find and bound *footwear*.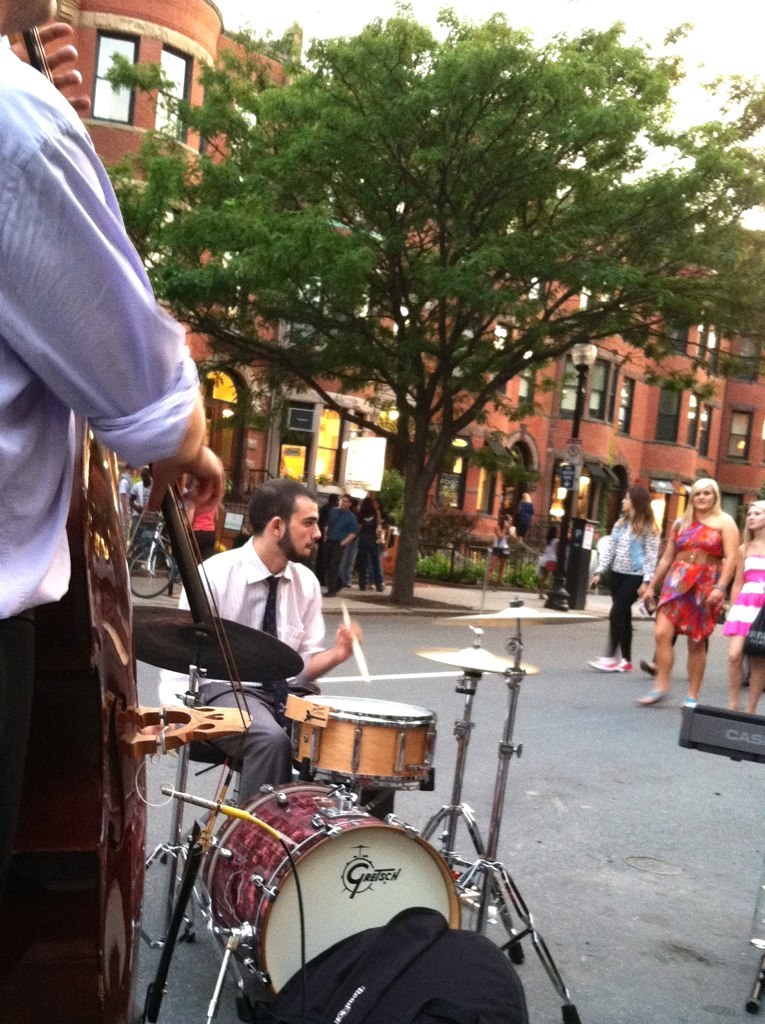
Bound: 635 686 667 706.
